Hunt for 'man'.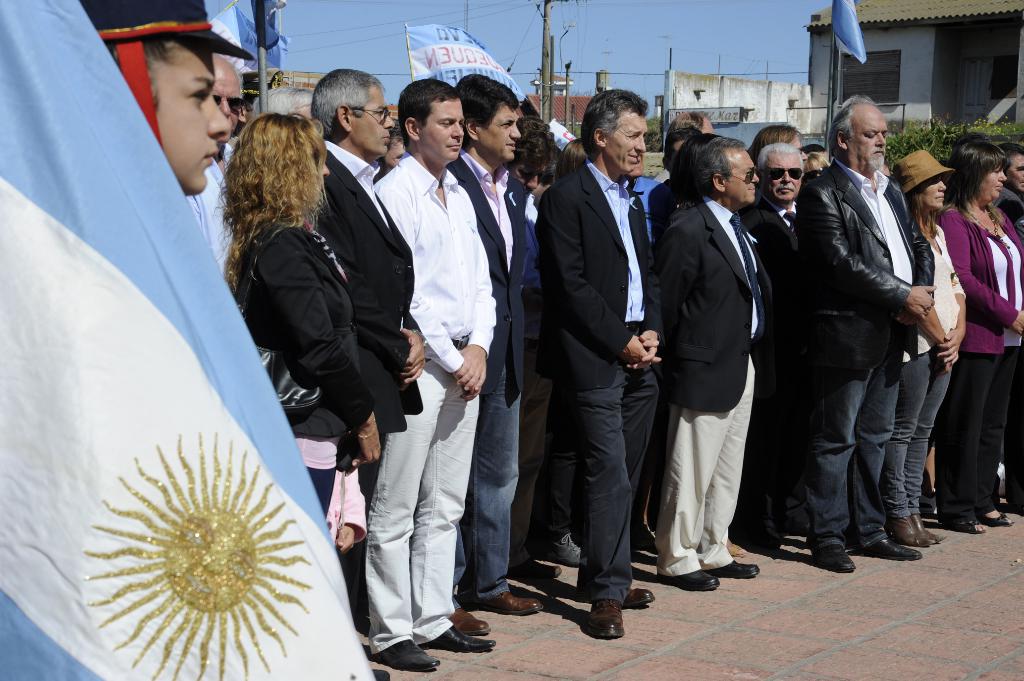
Hunted down at select_region(76, 0, 255, 201).
